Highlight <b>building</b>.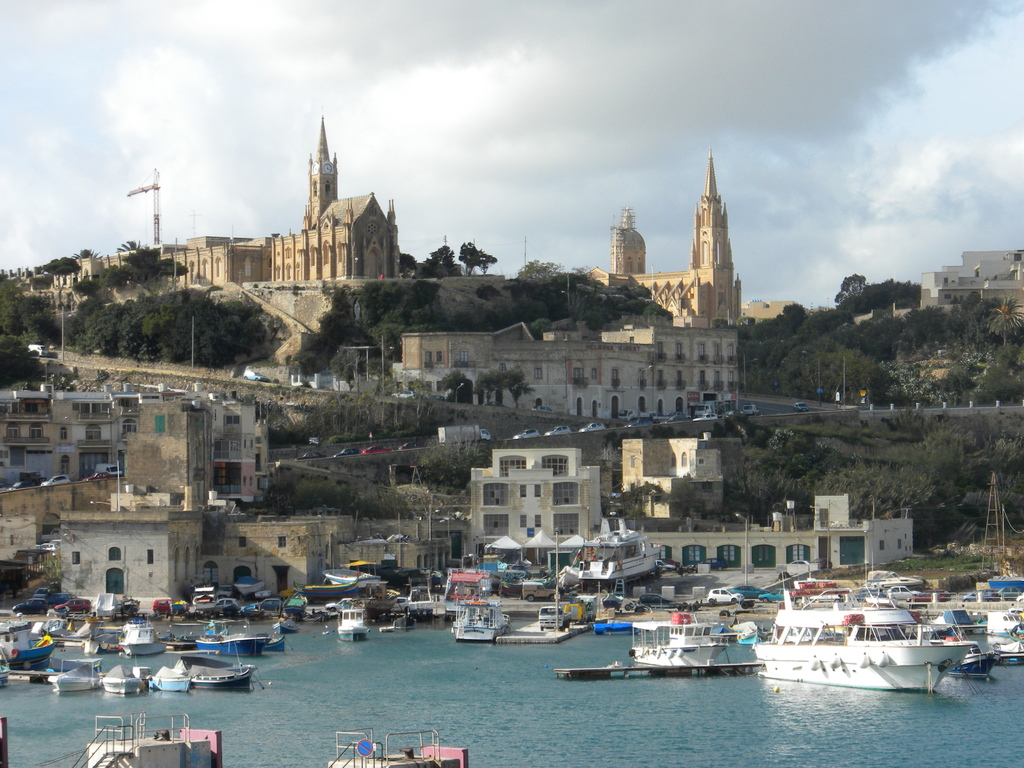
Highlighted region: detection(401, 326, 736, 421).
